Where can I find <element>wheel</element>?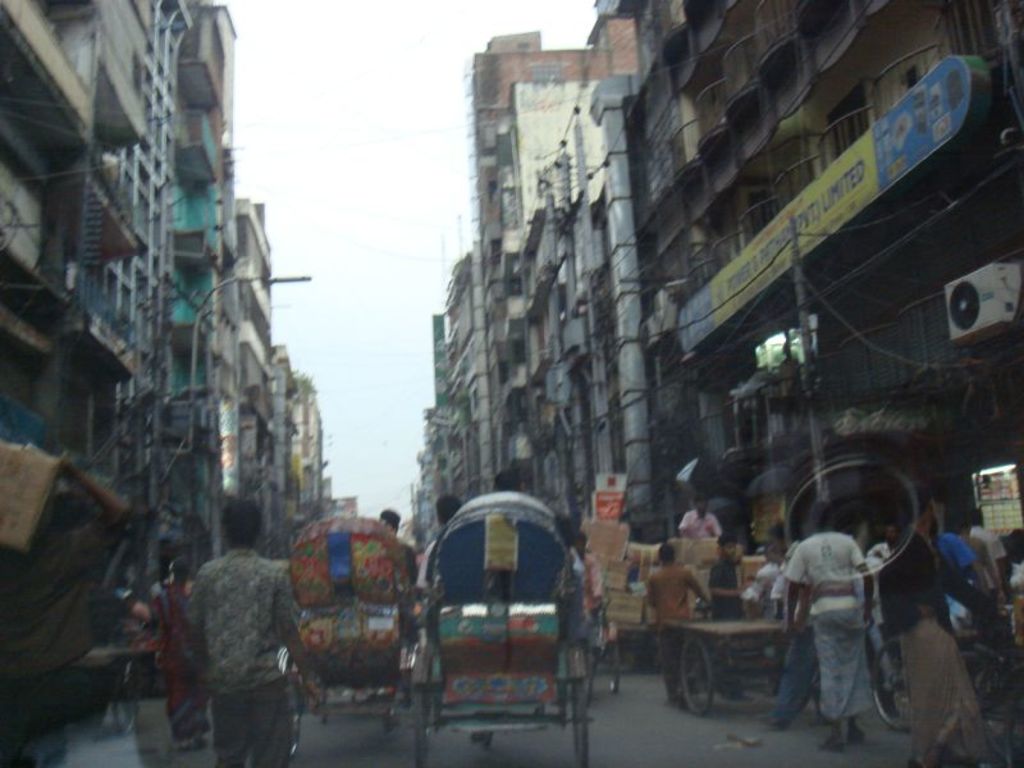
You can find it at [608,641,618,692].
